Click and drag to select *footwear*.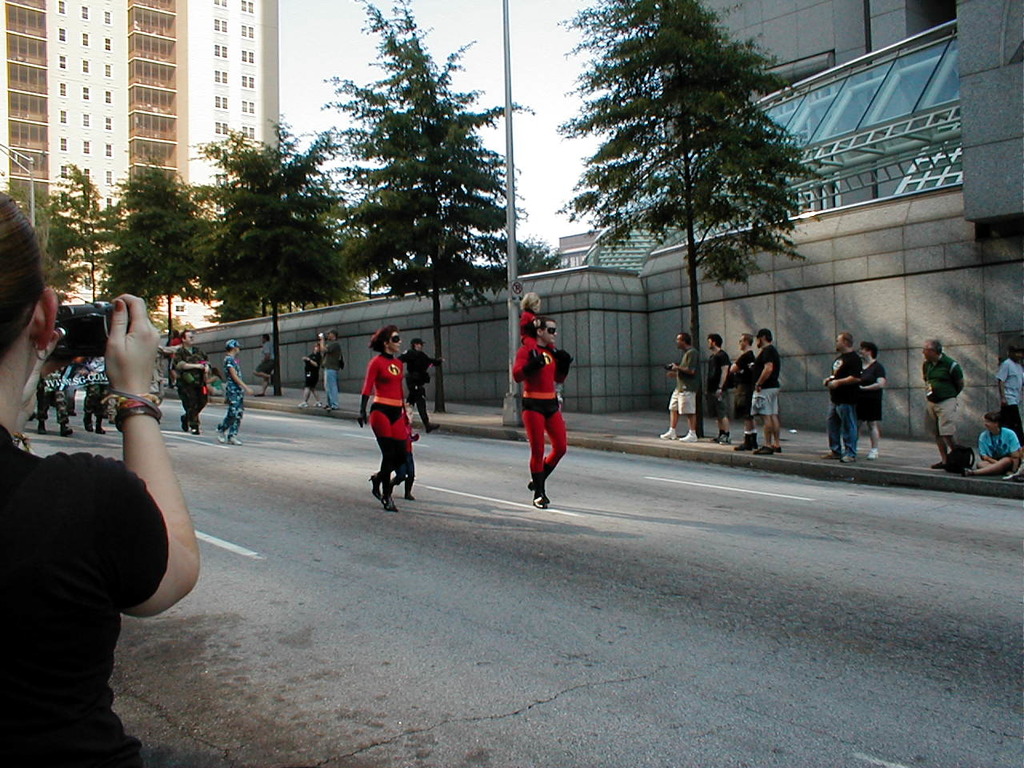
Selection: 733,434,756,450.
